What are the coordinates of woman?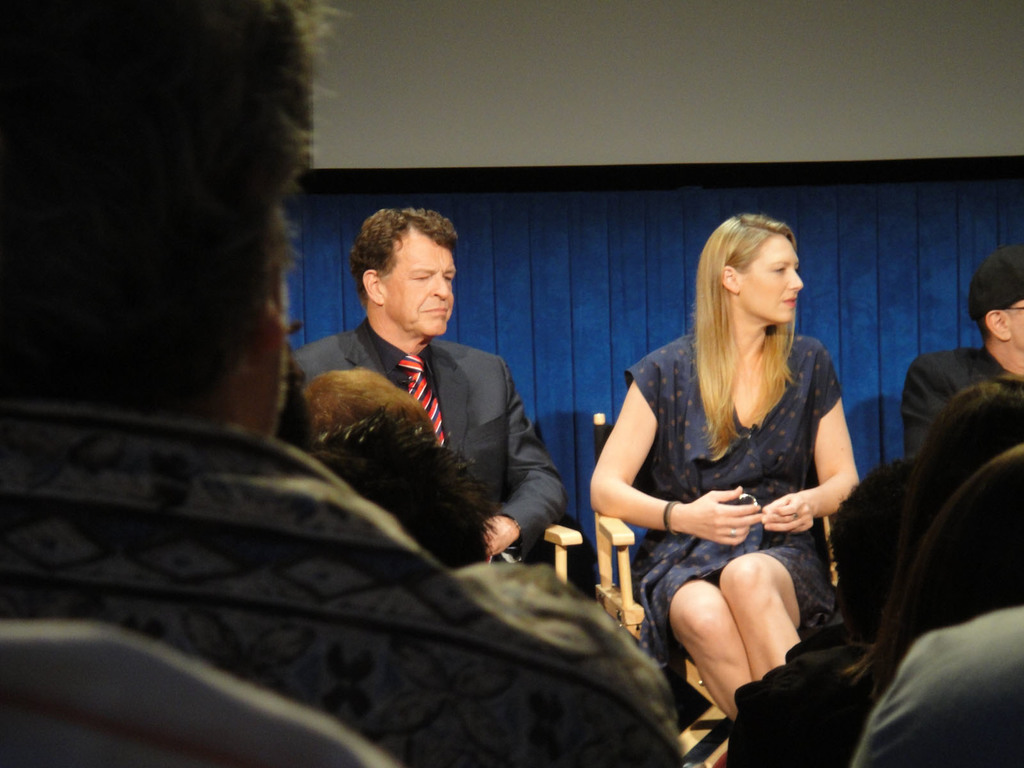
<bbox>585, 210, 867, 716</bbox>.
